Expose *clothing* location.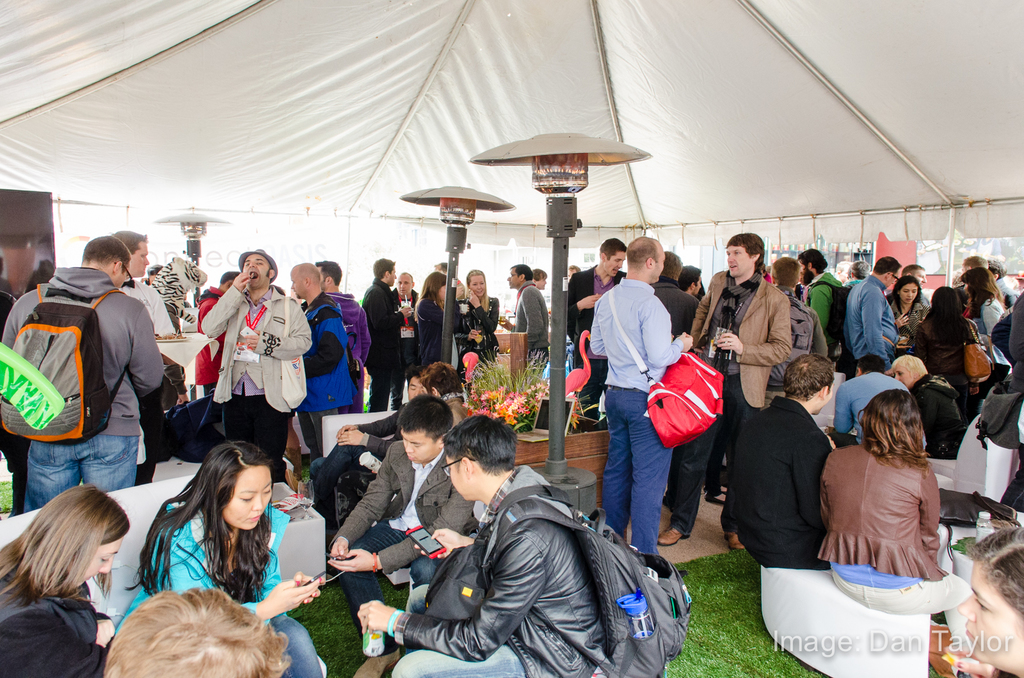
Exposed at rect(307, 296, 355, 412).
